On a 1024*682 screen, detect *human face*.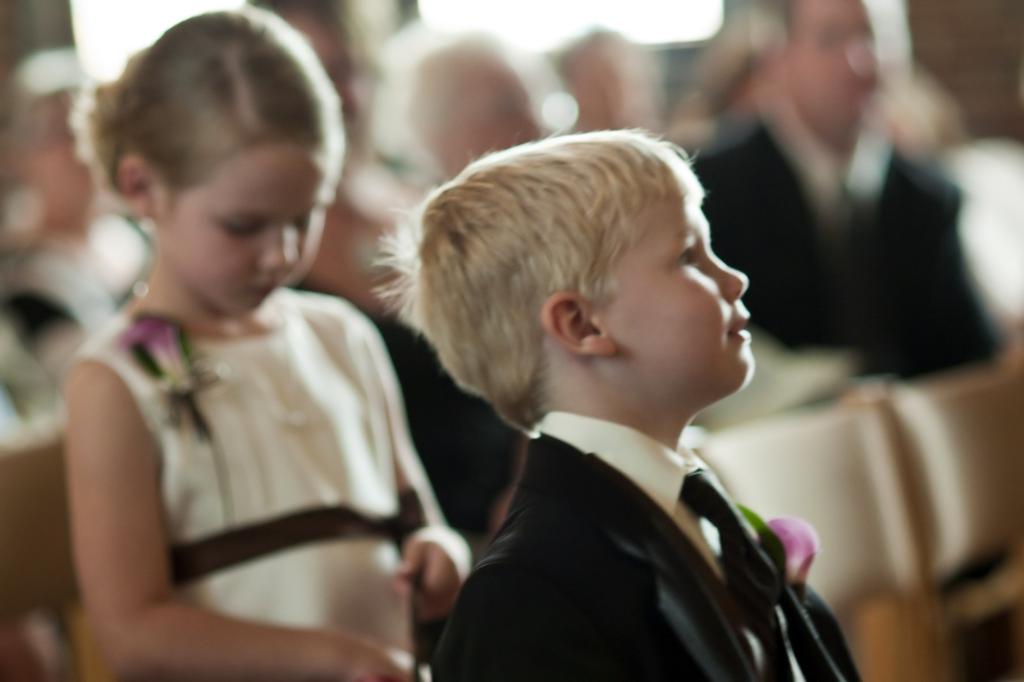
x1=616 y1=191 x2=757 y2=408.
